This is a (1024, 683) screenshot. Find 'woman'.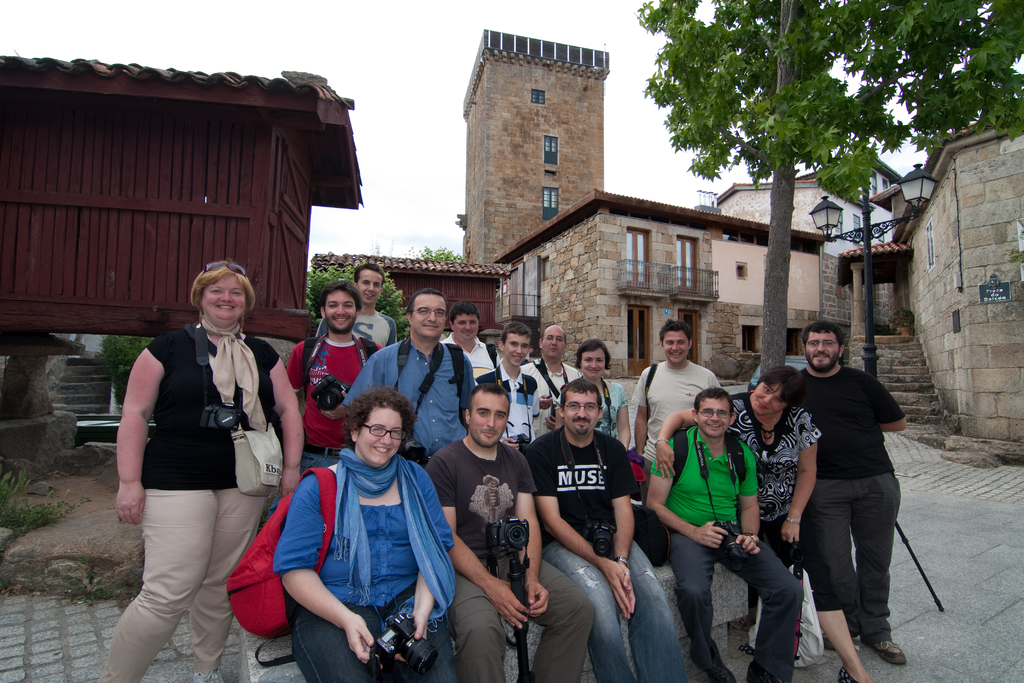
Bounding box: (657,365,822,627).
